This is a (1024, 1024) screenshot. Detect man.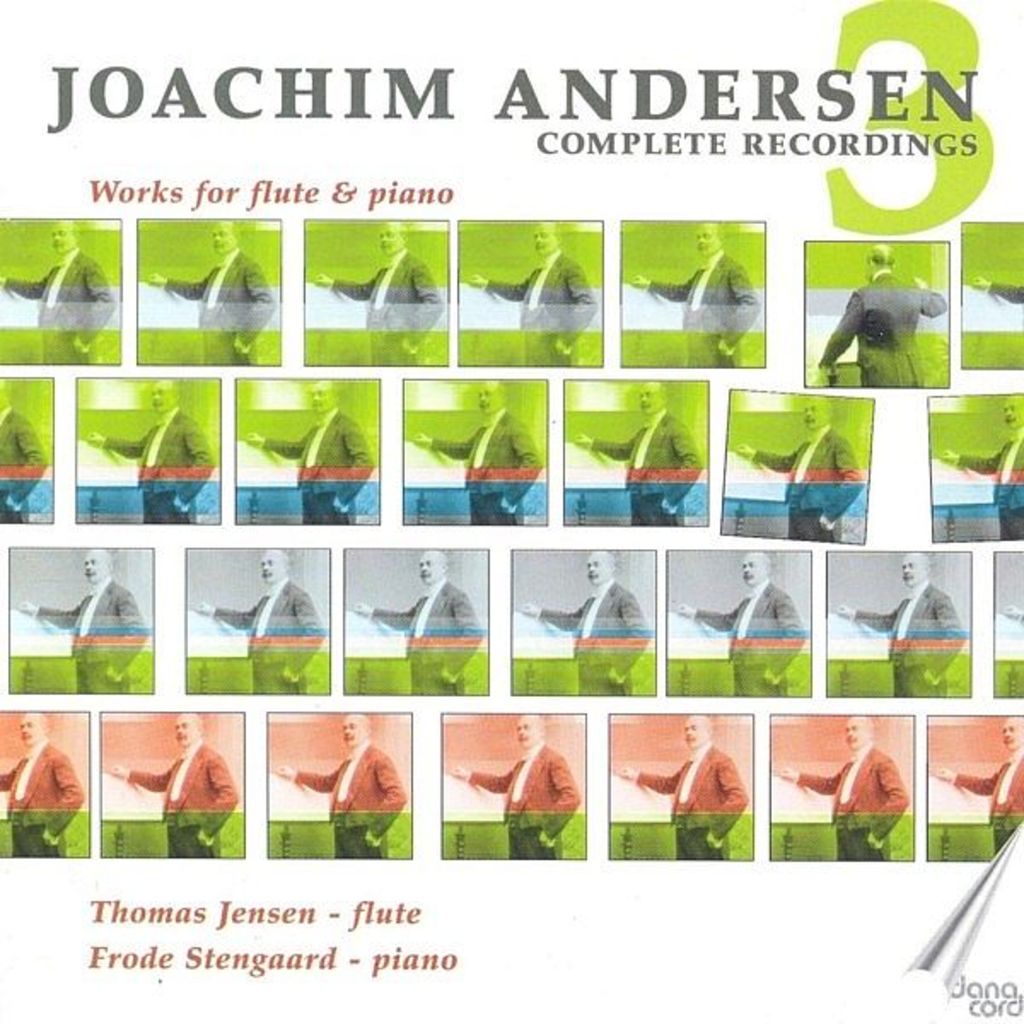
{"left": 195, "top": 553, "right": 321, "bottom": 691}.
